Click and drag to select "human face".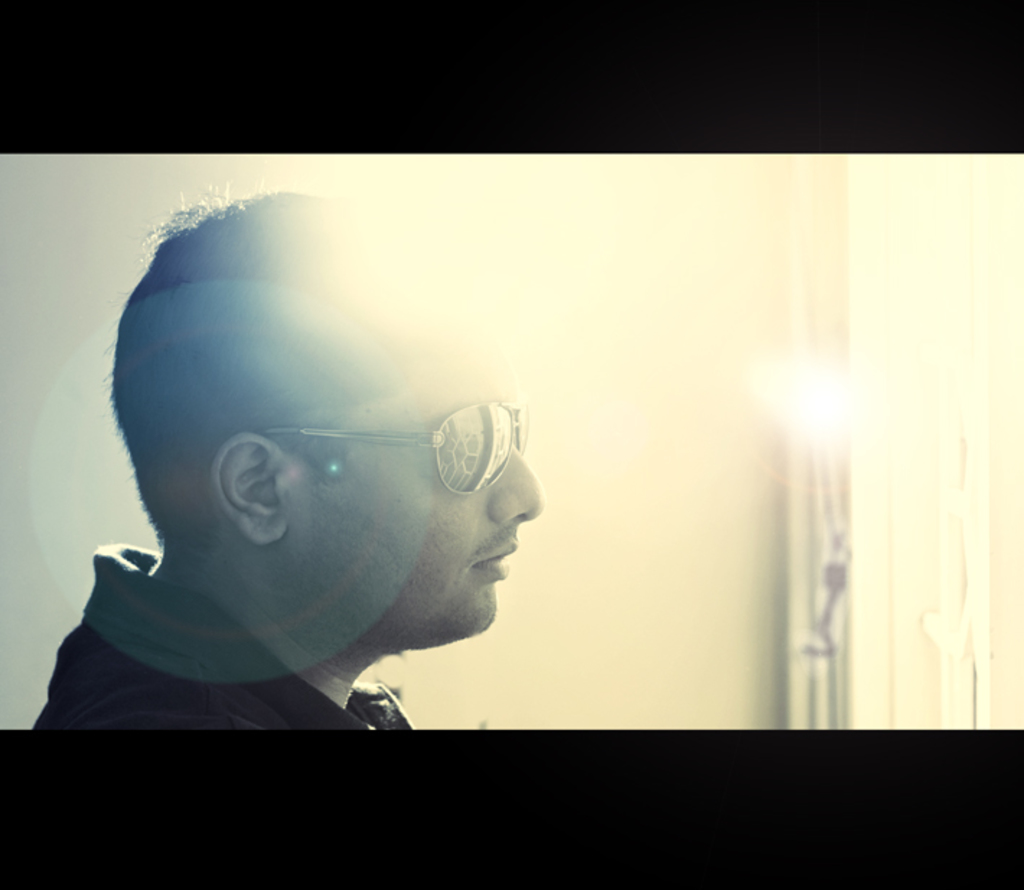
Selection: {"x1": 284, "y1": 333, "x2": 539, "y2": 642}.
